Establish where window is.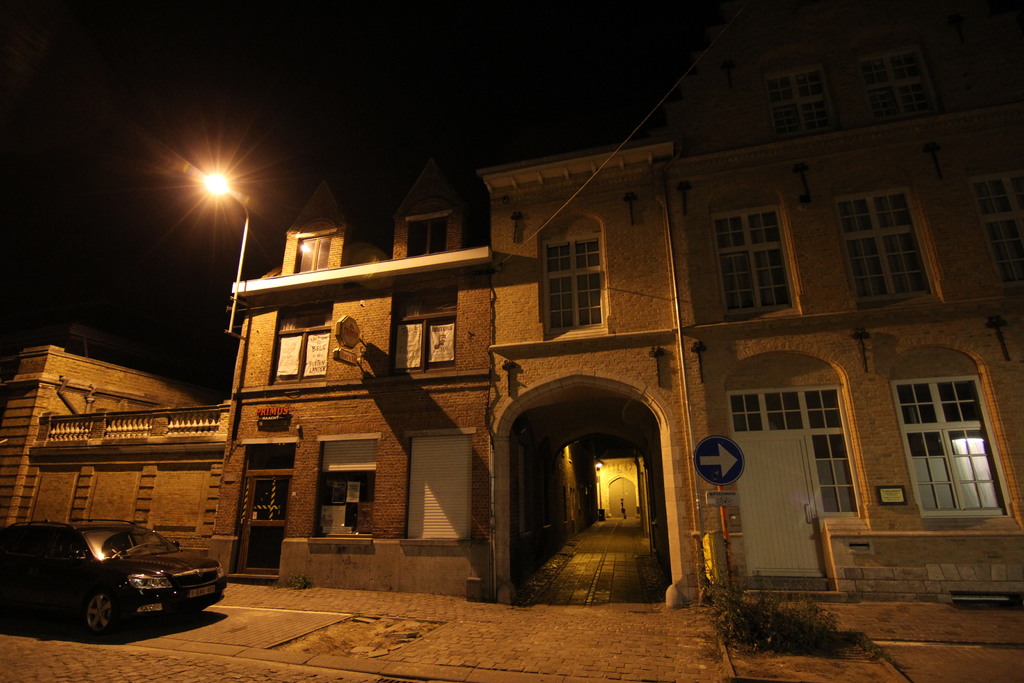
Established at <region>538, 229, 604, 338</region>.
